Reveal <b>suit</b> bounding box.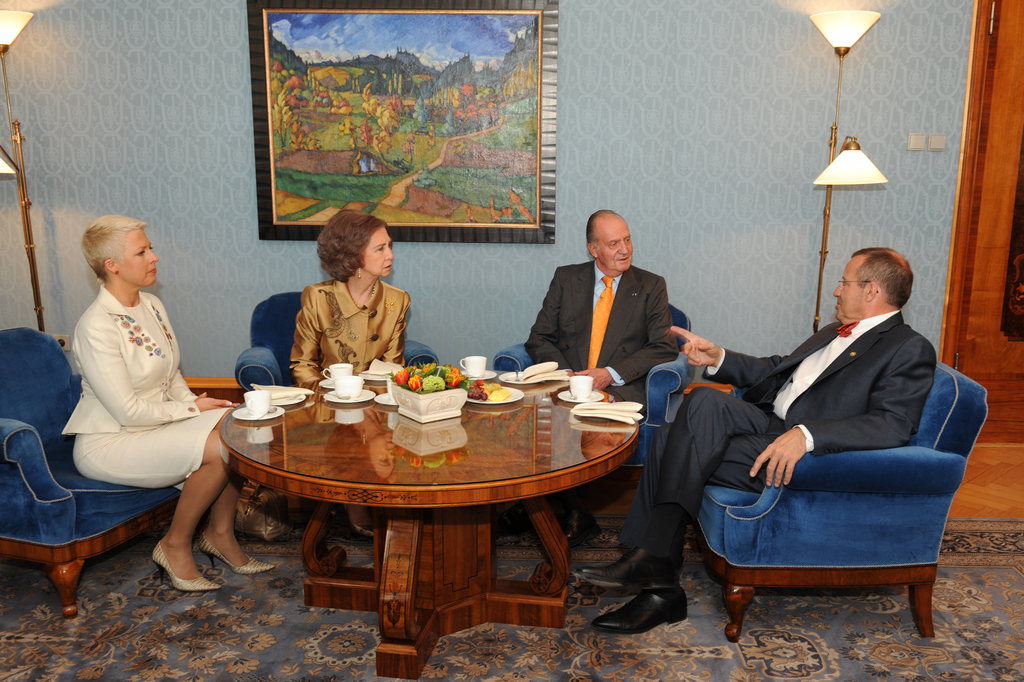
Revealed: box(287, 276, 413, 405).
